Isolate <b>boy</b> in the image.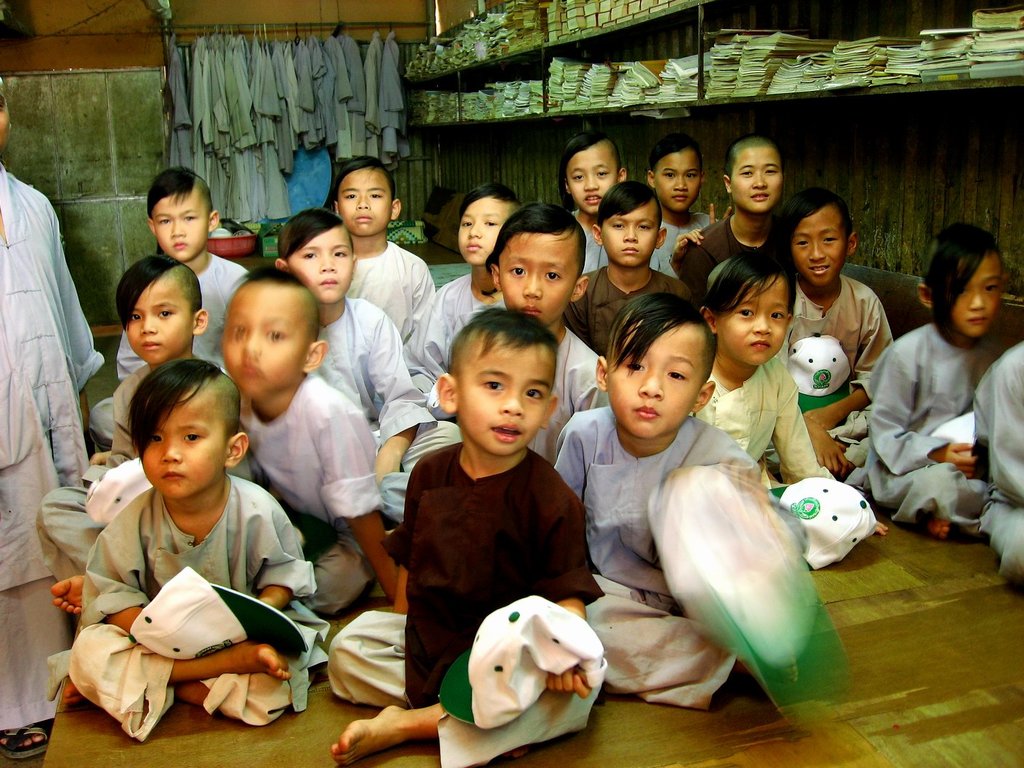
Isolated region: select_region(87, 163, 254, 459).
